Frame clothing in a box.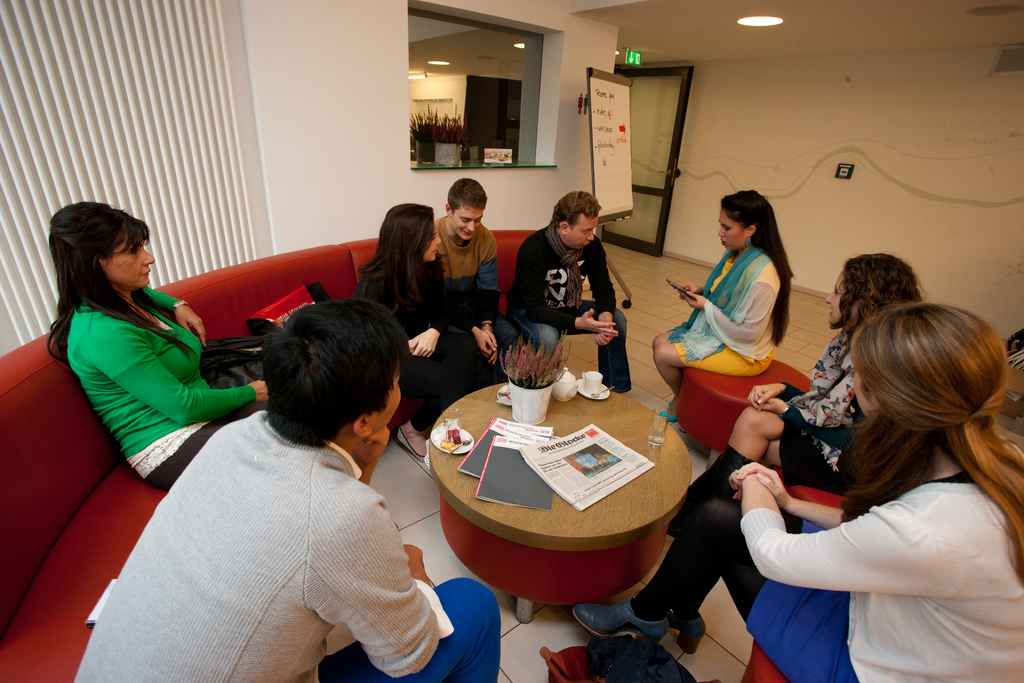
region(70, 409, 519, 682).
